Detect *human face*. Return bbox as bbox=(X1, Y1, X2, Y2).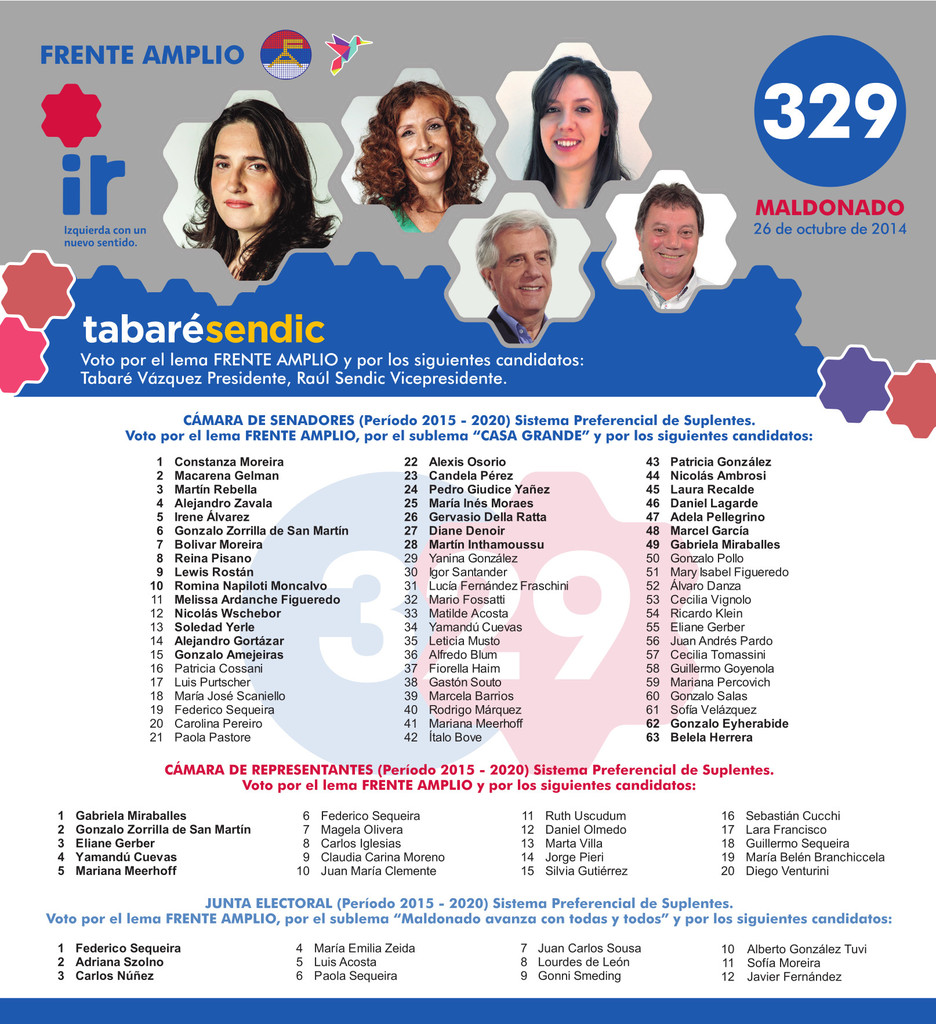
bbox=(538, 77, 601, 165).
